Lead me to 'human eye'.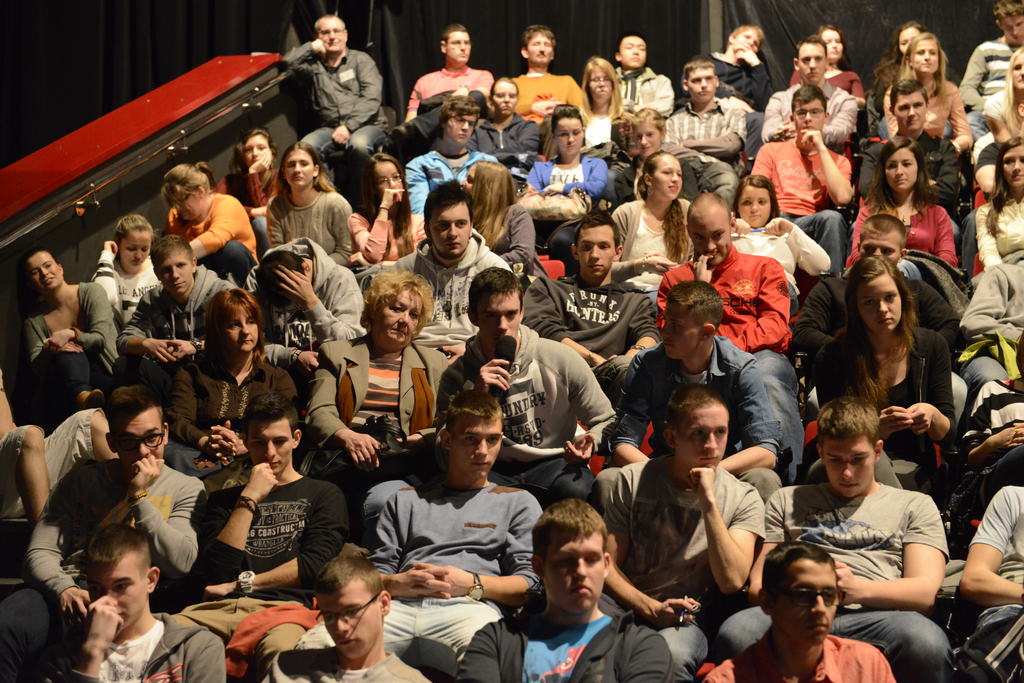
Lead to (left=143, top=433, right=158, bottom=444).
